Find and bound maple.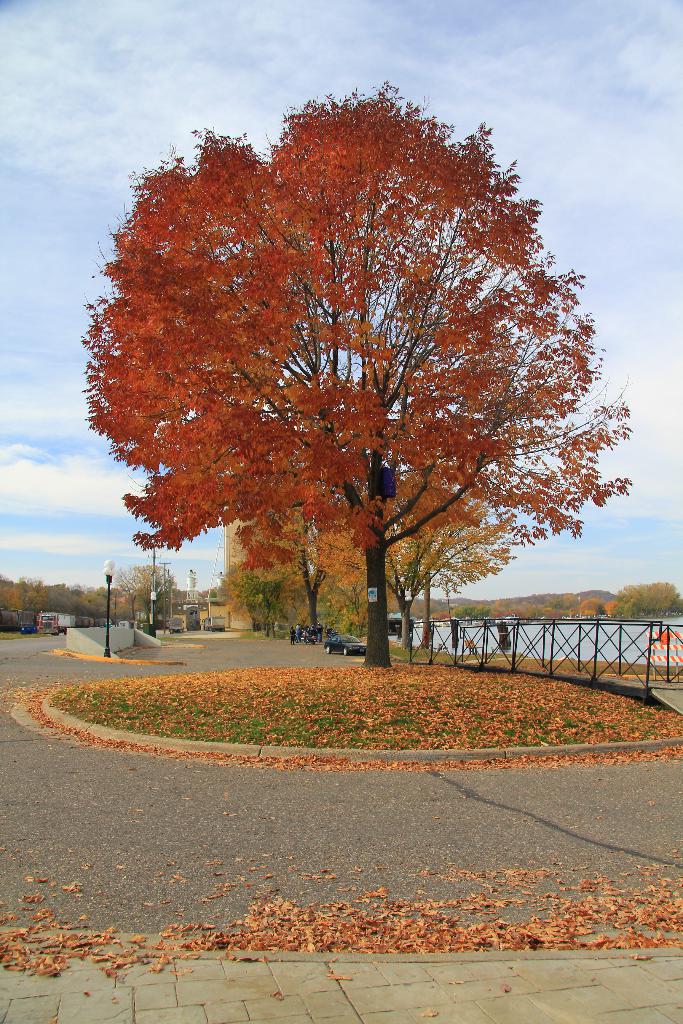
Bound: <box>85,86,575,596</box>.
